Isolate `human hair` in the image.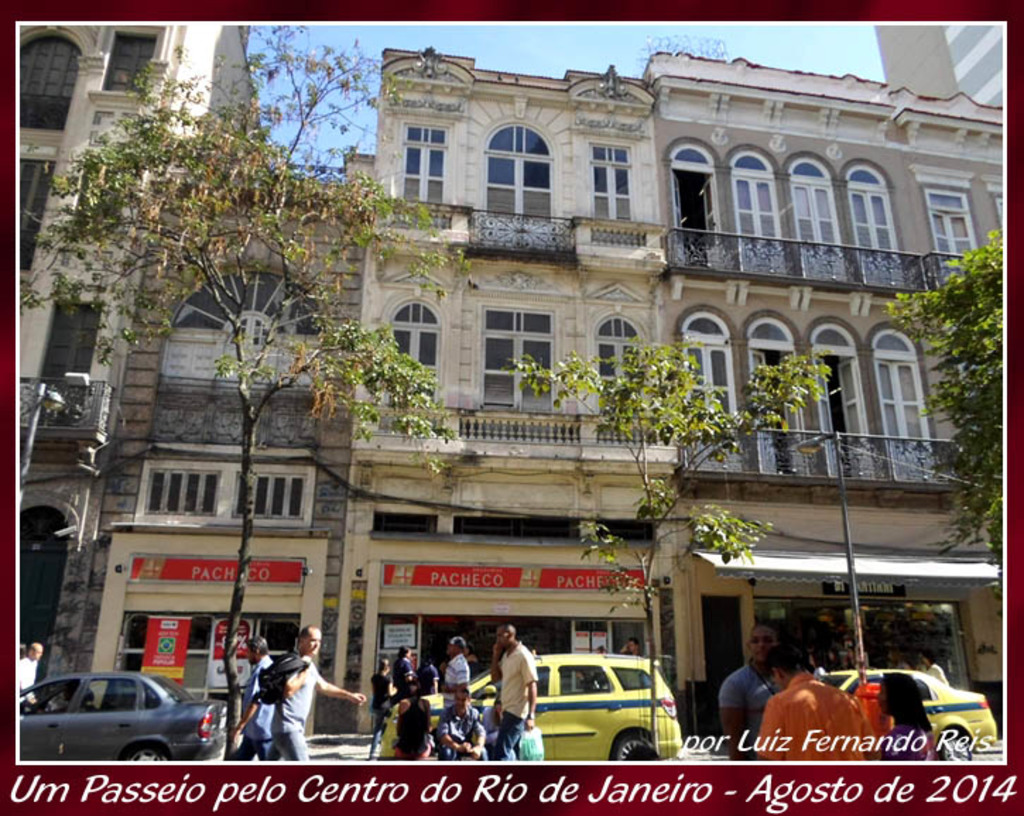
Isolated region: left=458, top=685, right=472, bottom=702.
